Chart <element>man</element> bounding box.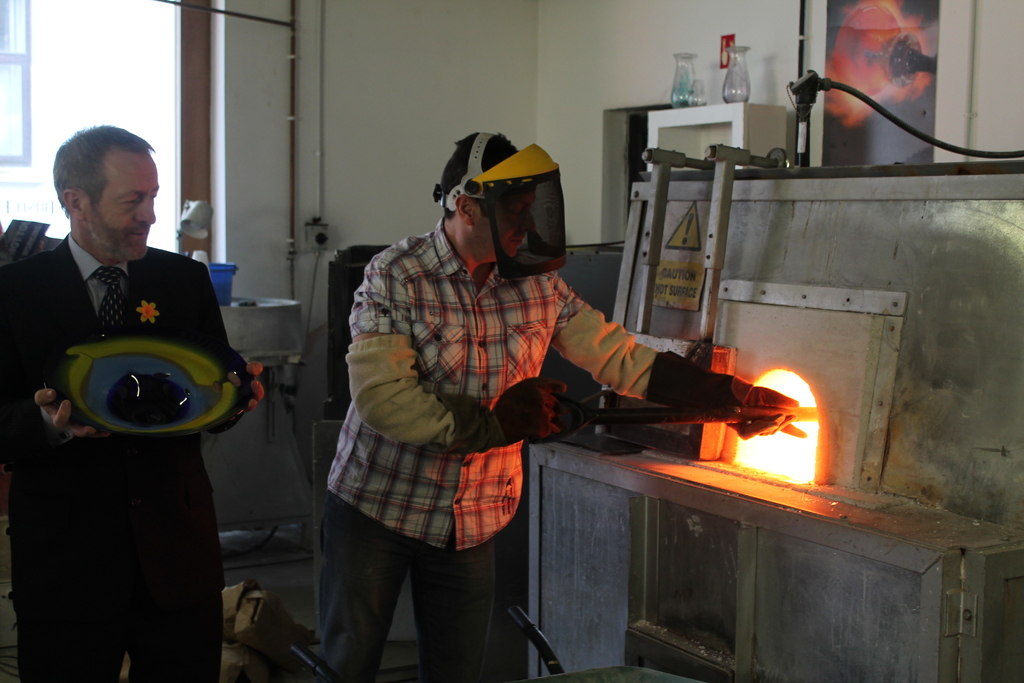
Charted: [319,129,796,682].
